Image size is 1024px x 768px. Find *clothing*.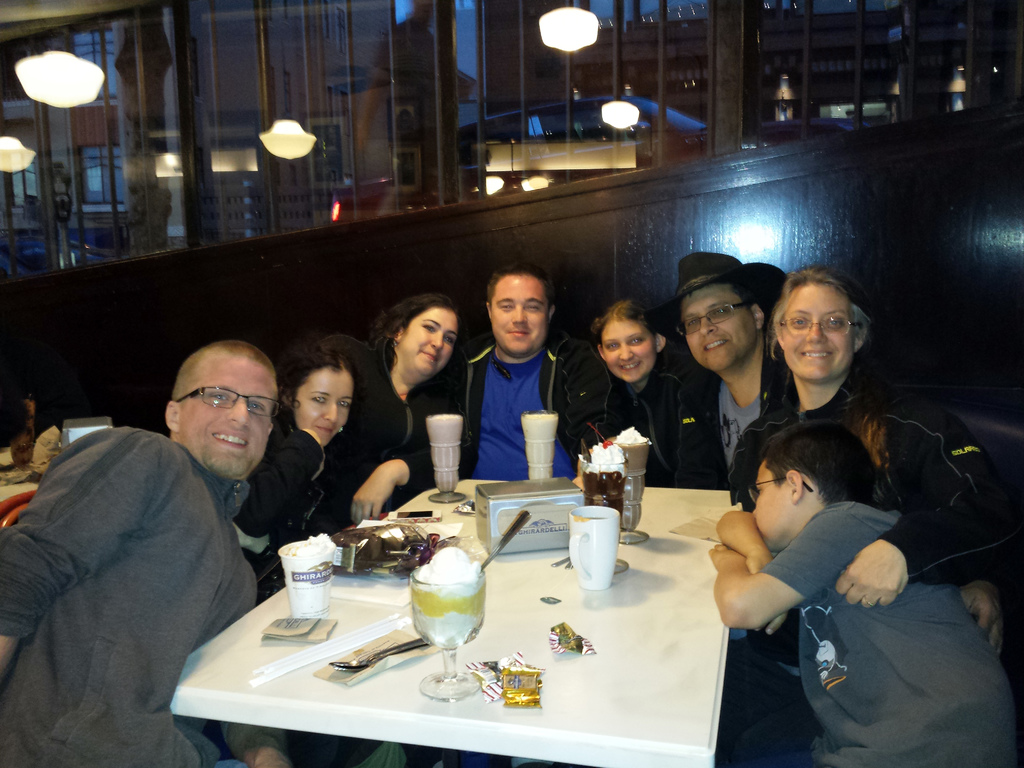
[756, 493, 1023, 767].
